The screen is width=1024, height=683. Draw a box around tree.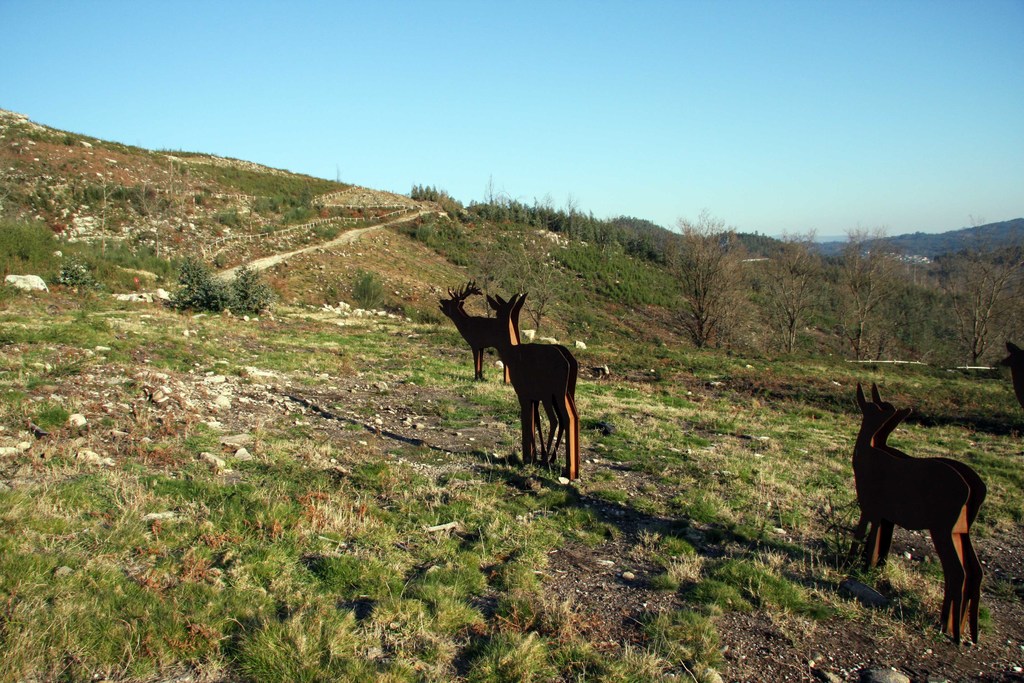
crop(665, 202, 751, 347).
